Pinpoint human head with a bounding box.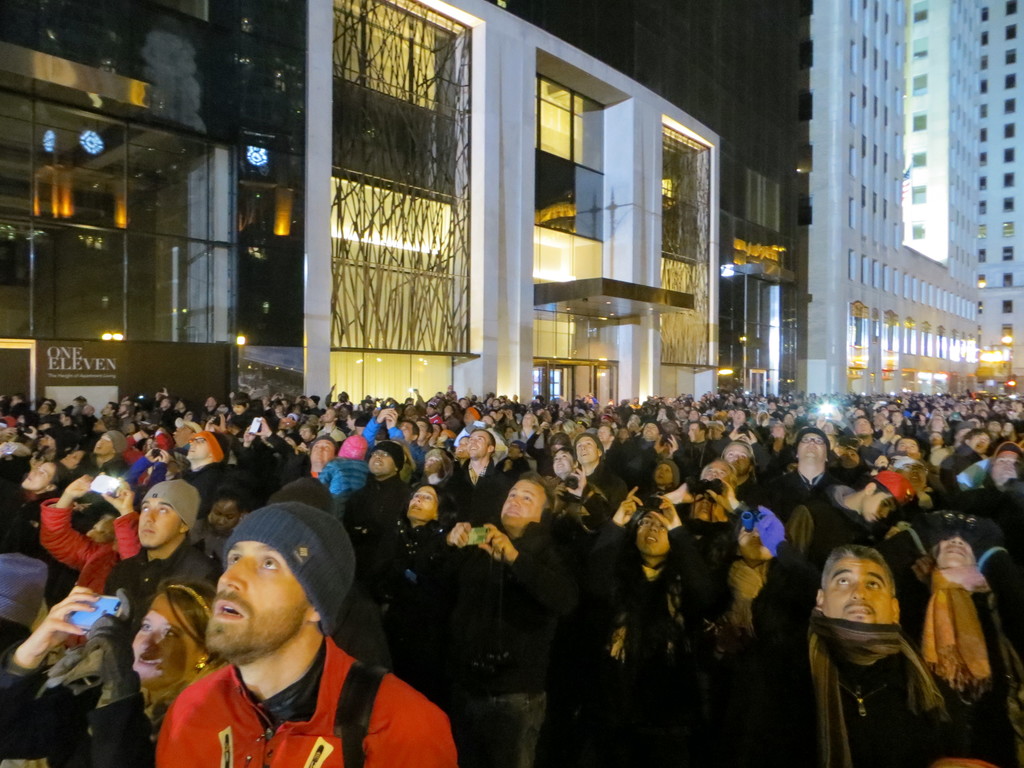
x1=865, y1=470, x2=919, y2=521.
